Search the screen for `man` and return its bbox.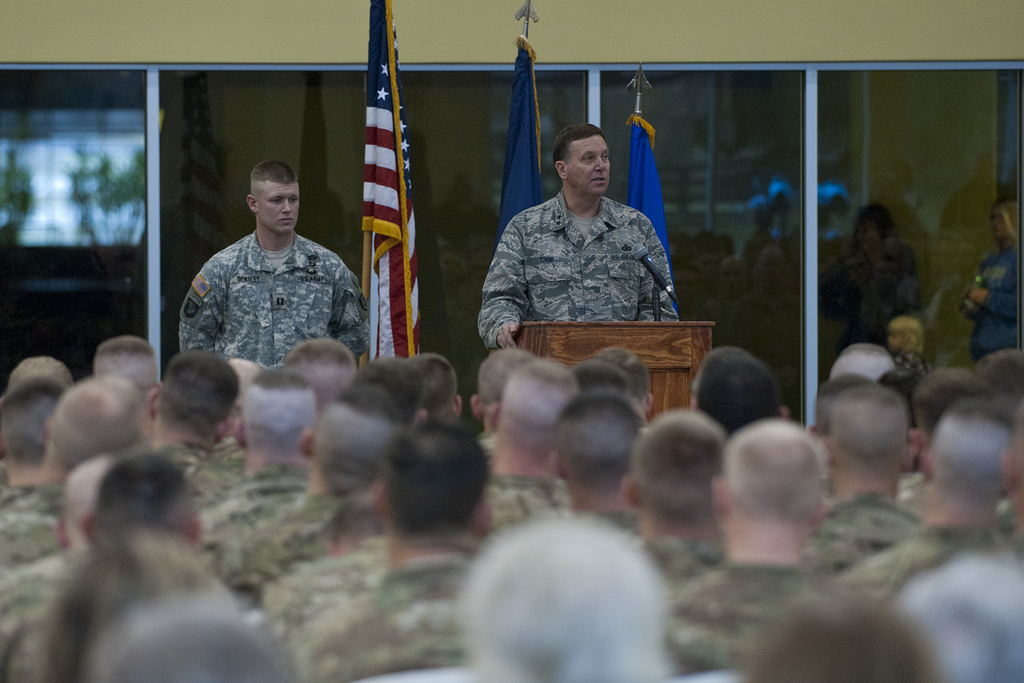
Found: detection(671, 418, 867, 666).
